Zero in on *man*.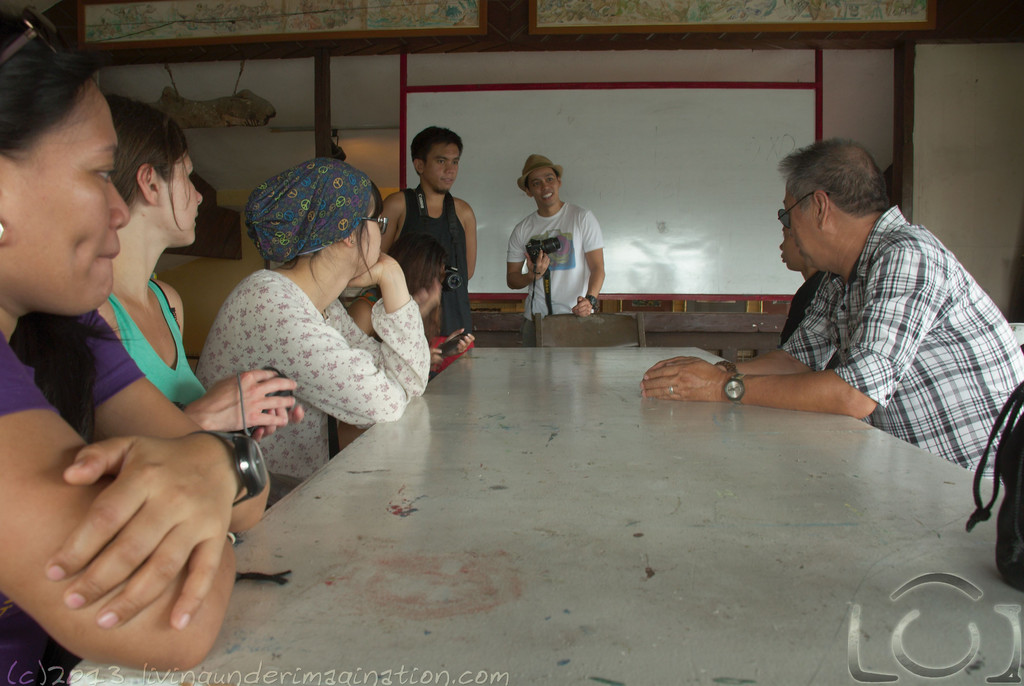
Zeroed in: box=[502, 152, 605, 347].
